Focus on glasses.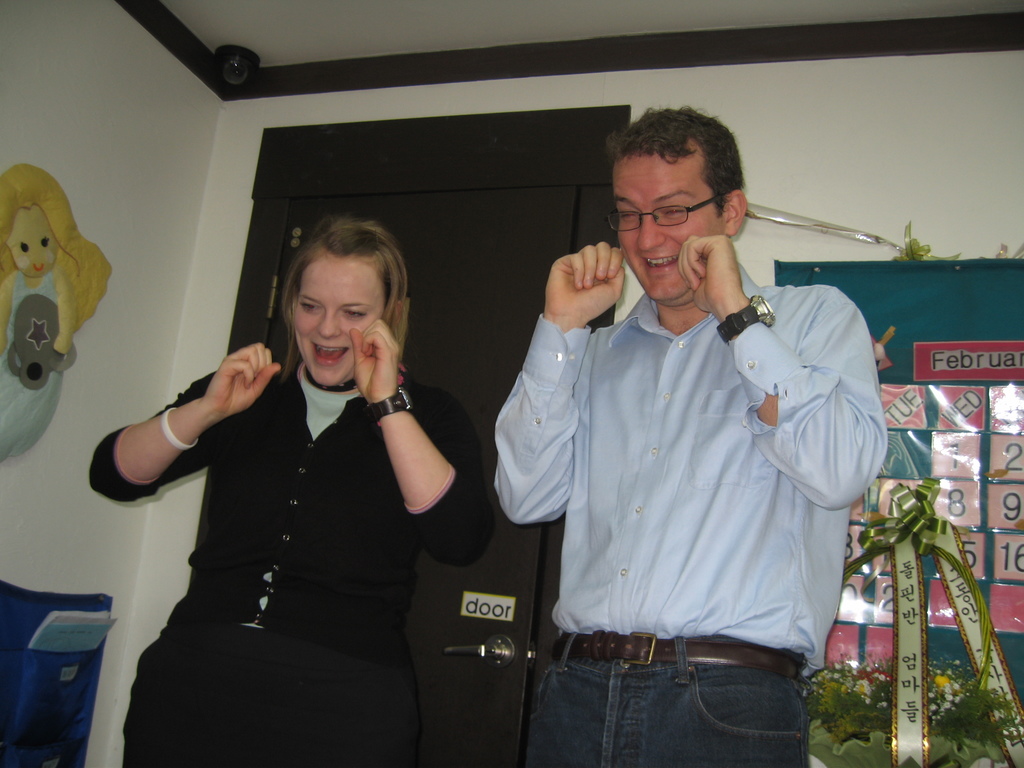
Focused at 613, 196, 723, 236.
